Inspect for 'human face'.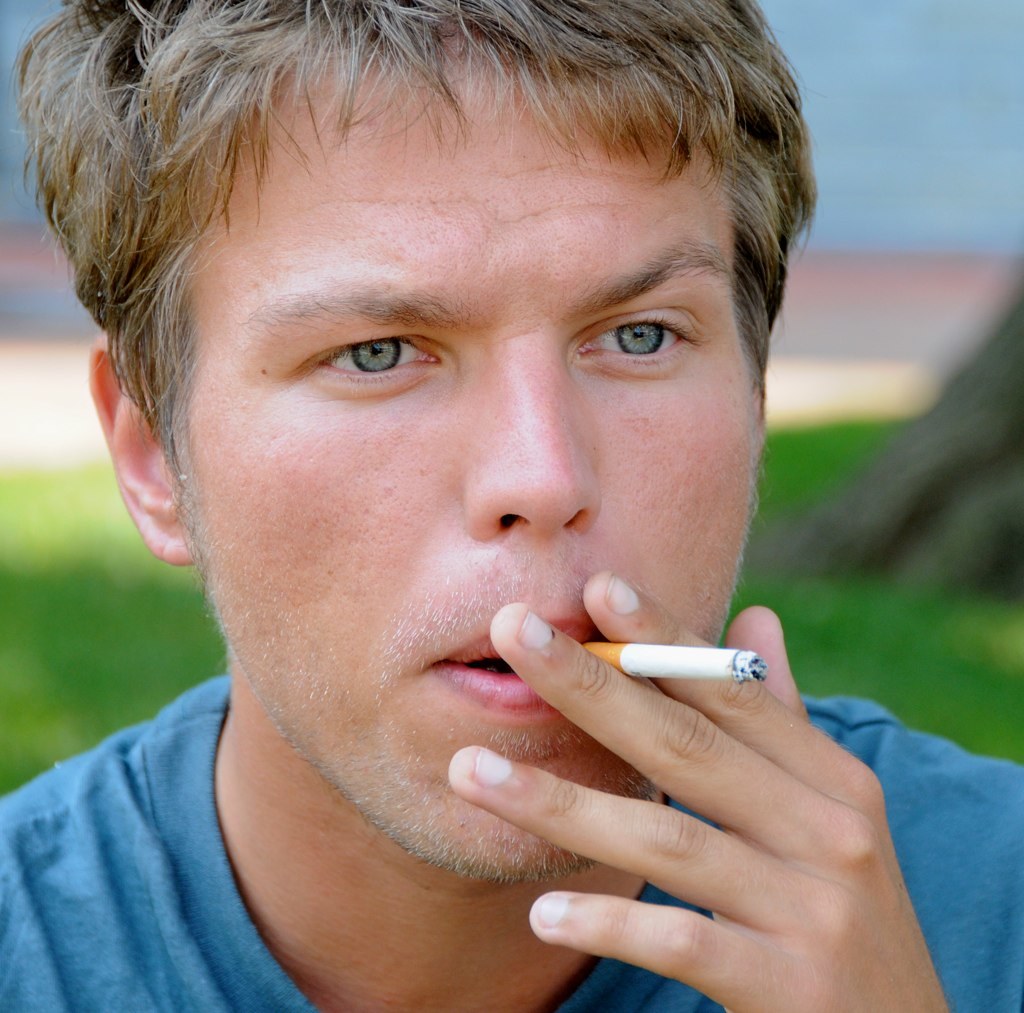
Inspection: bbox=(181, 41, 764, 890).
